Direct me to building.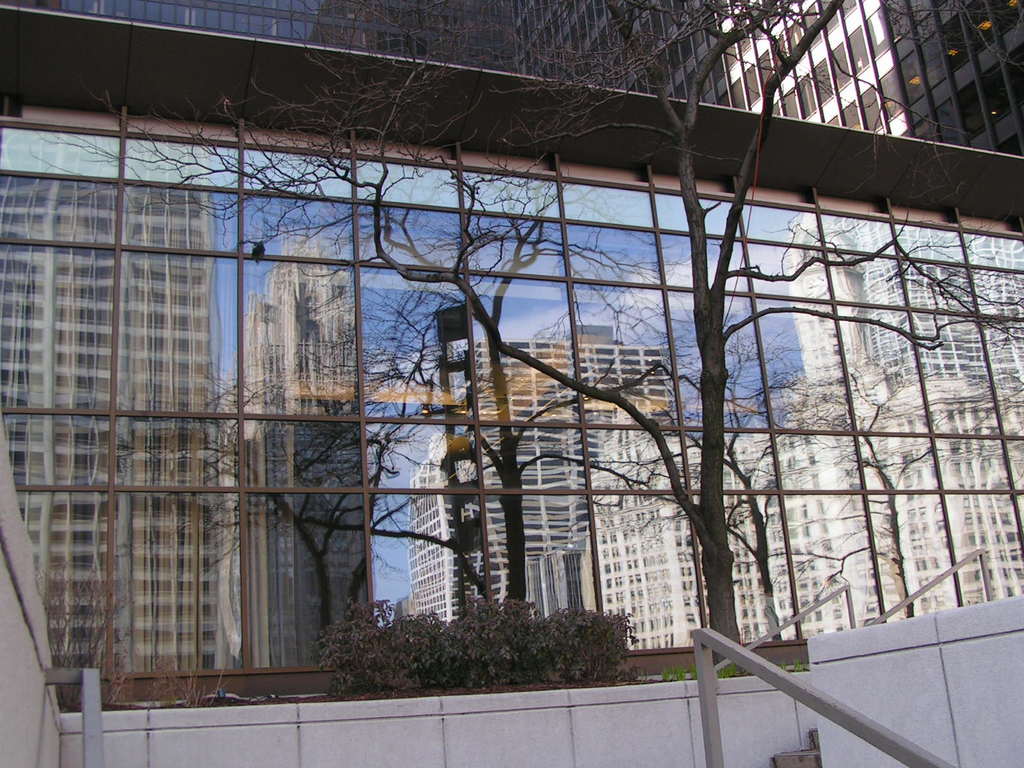
Direction: 579,224,1023,648.
